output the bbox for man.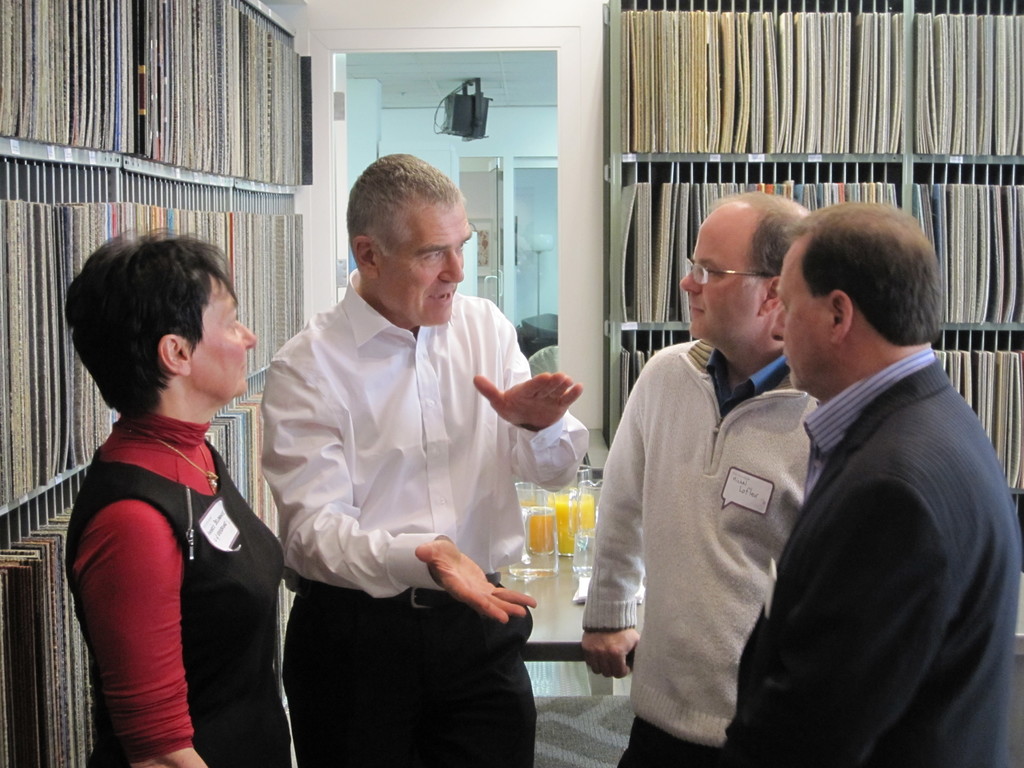
crop(580, 186, 825, 767).
